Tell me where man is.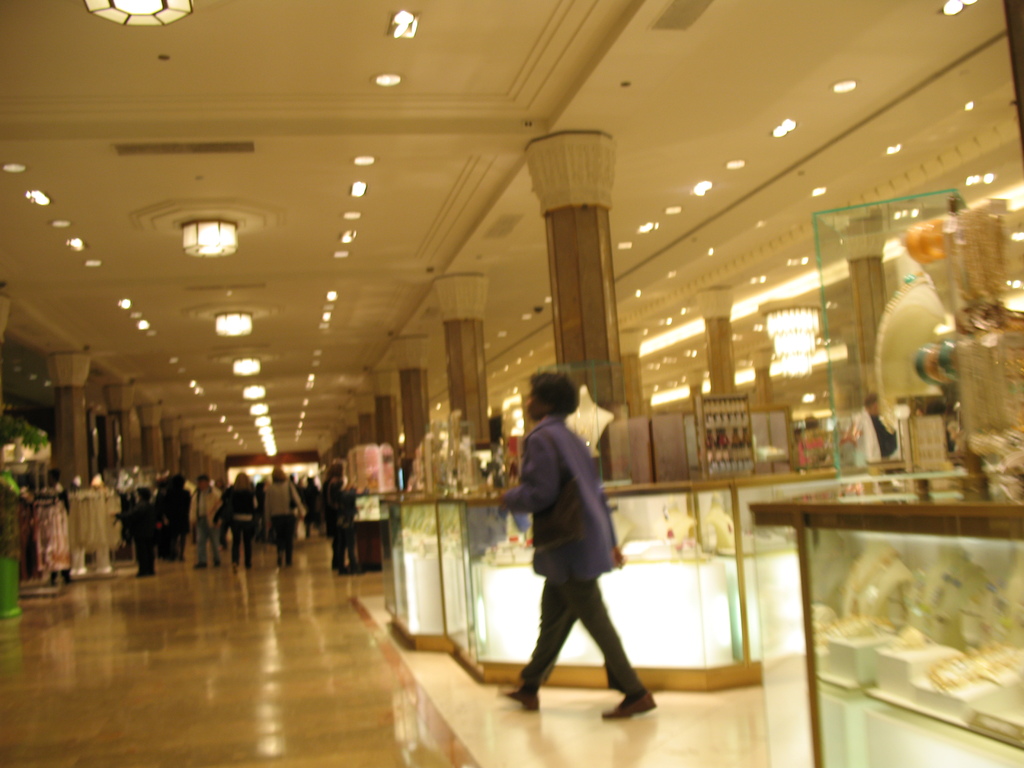
man is at {"left": 494, "top": 371, "right": 651, "bottom": 735}.
